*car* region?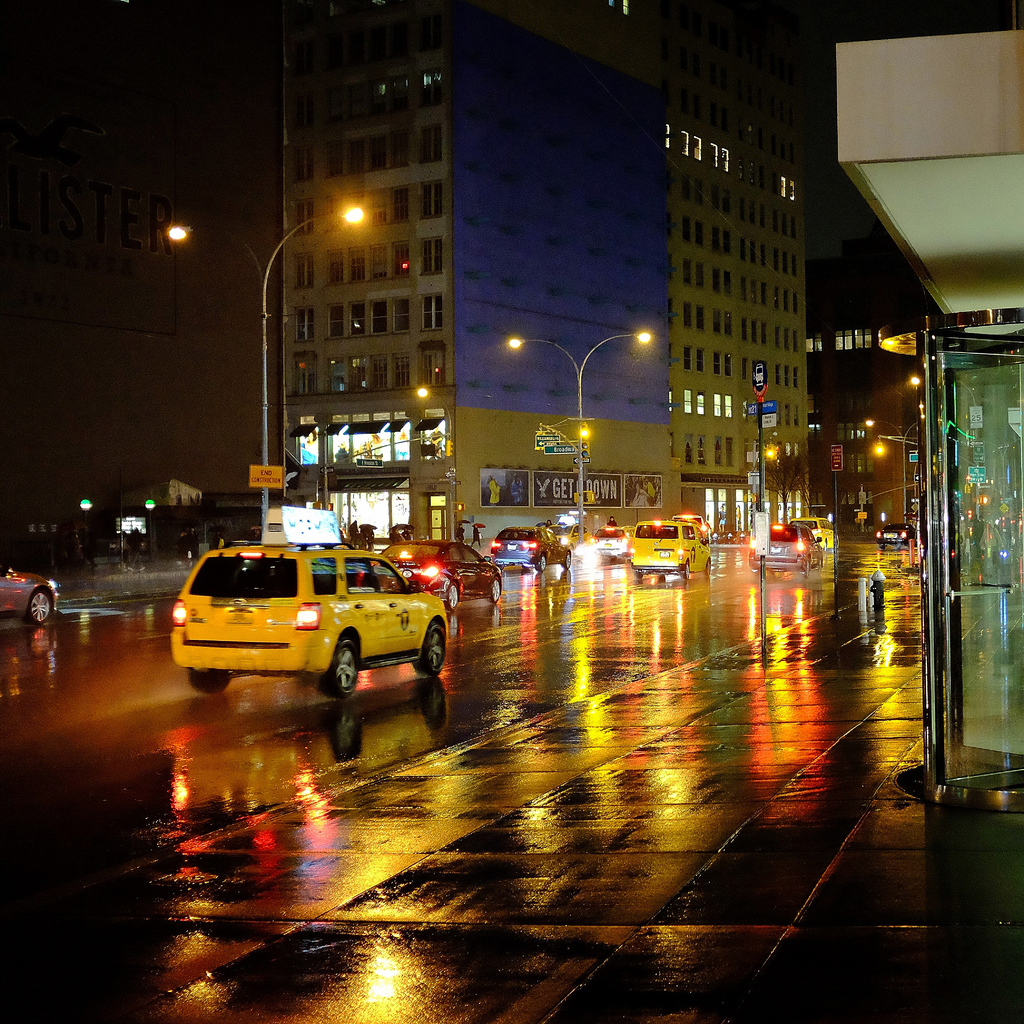
x1=749 y1=521 x2=820 y2=572
